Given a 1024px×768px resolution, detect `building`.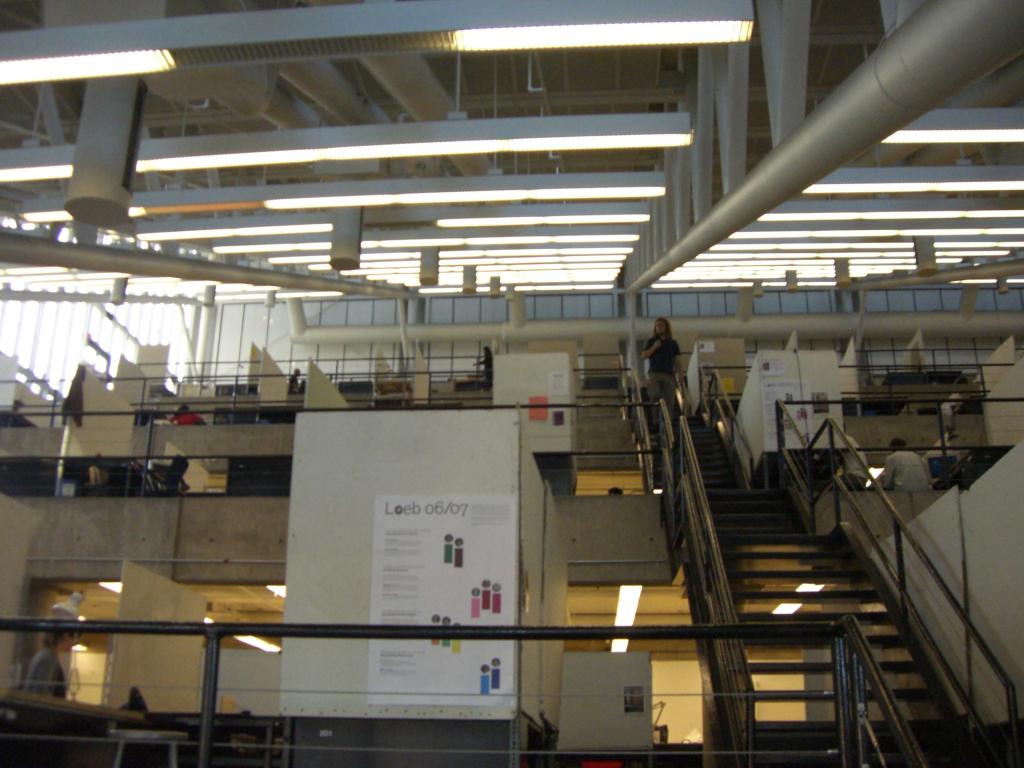
box=[0, 0, 1023, 767].
